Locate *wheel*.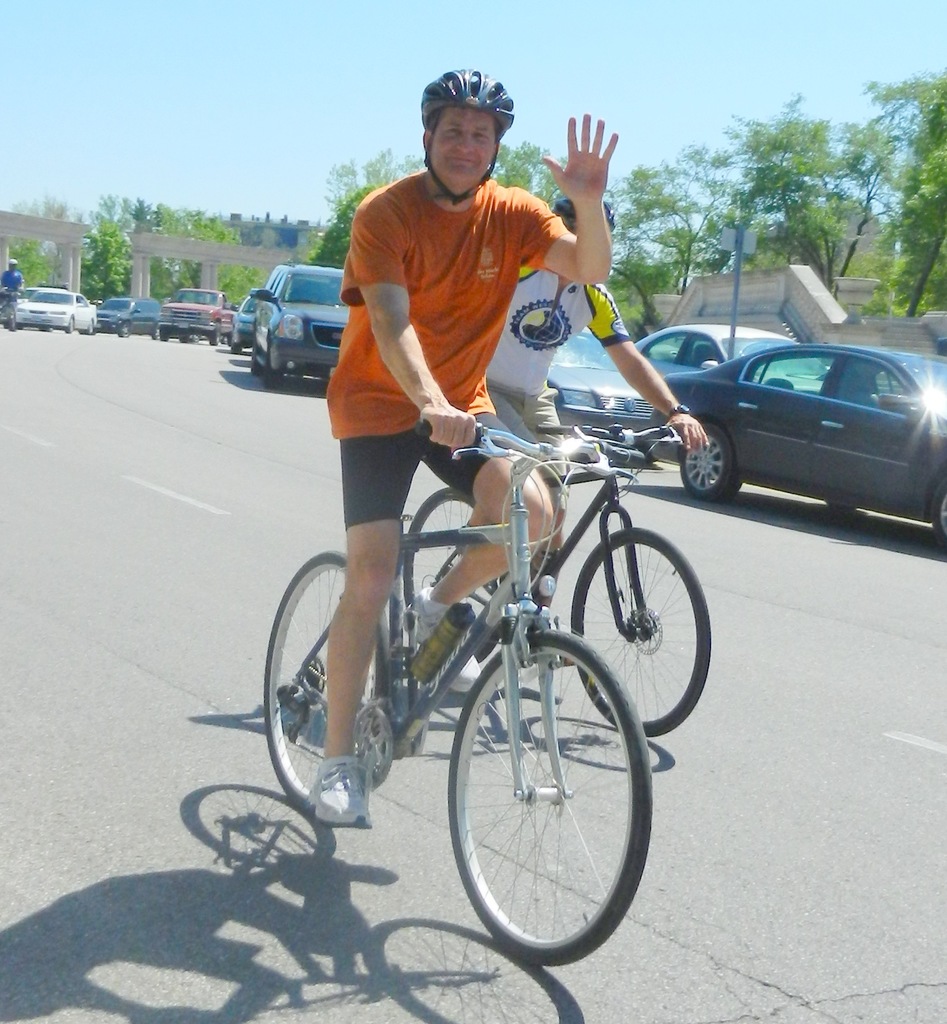
Bounding box: 161, 330, 169, 340.
